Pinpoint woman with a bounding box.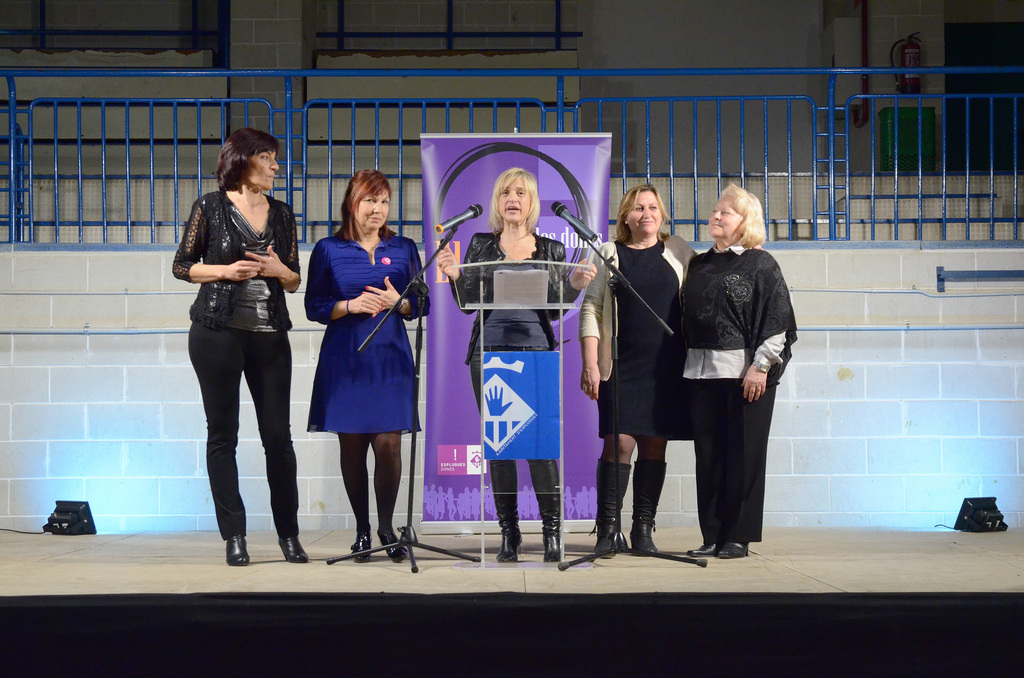
(577,181,697,557).
